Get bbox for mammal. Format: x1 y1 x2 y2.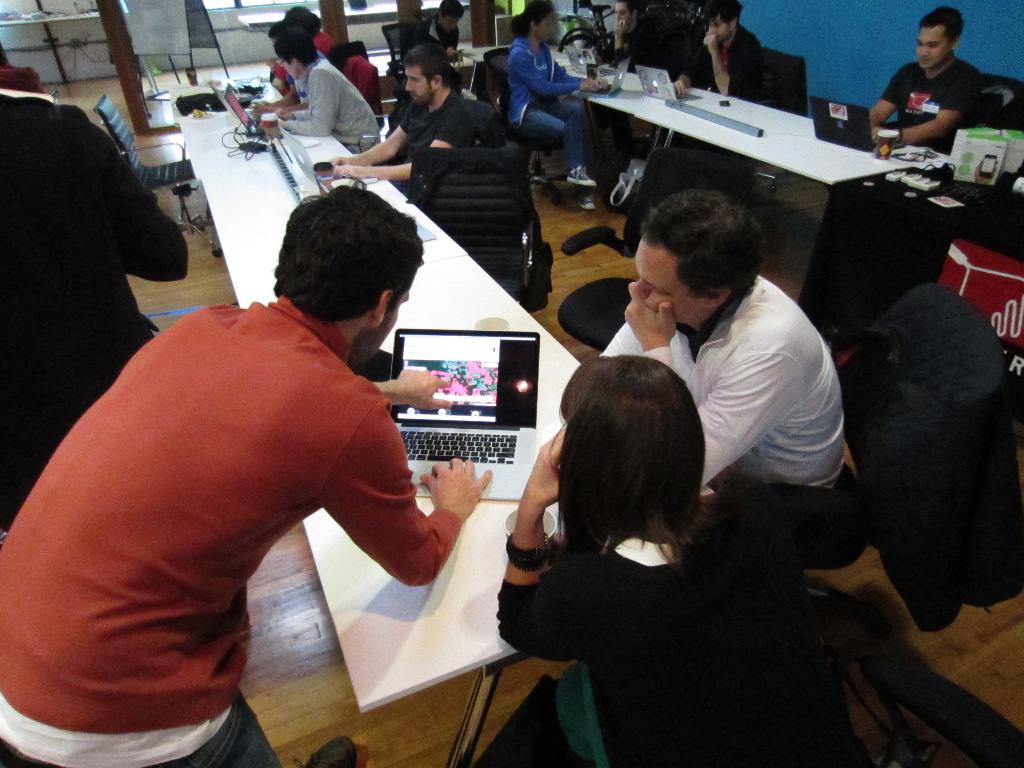
591 186 848 519.
